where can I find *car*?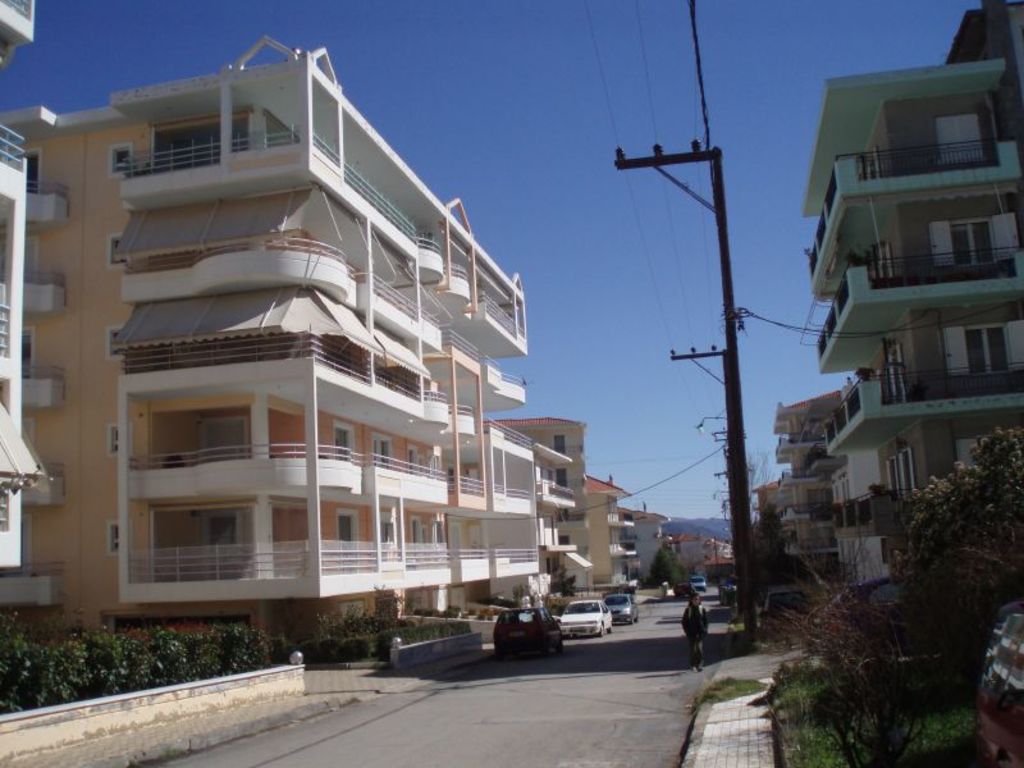
You can find it at [x1=694, y1=575, x2=707, y2=593].
